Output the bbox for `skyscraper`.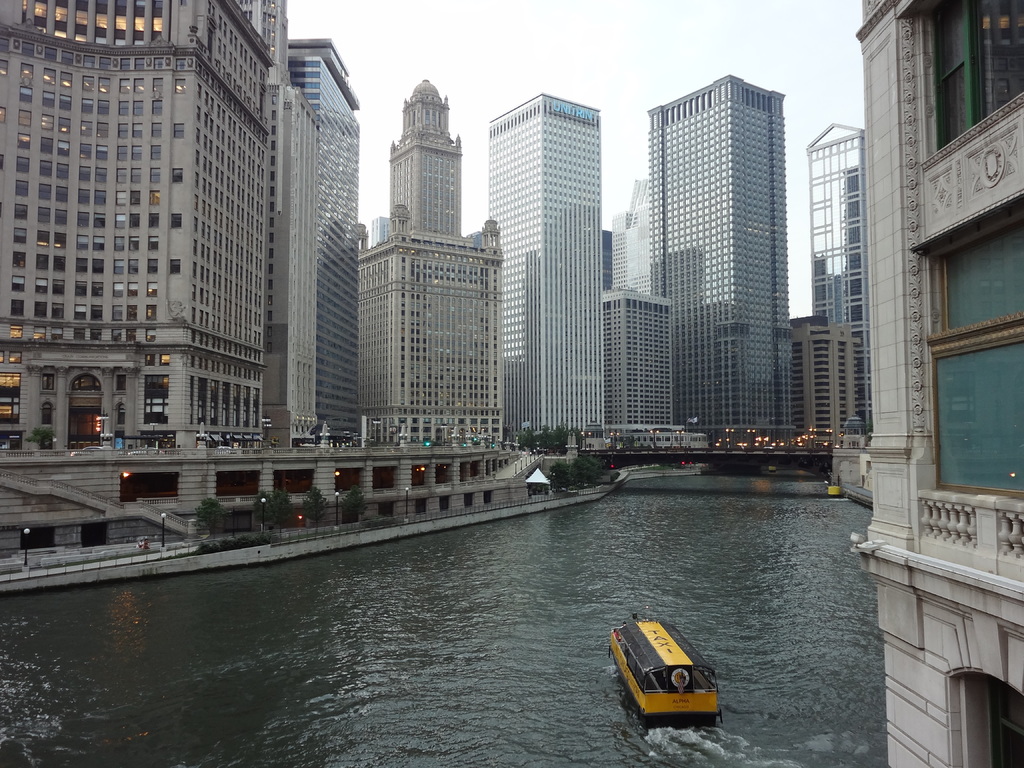
<box>488,82,602,447</box>.
